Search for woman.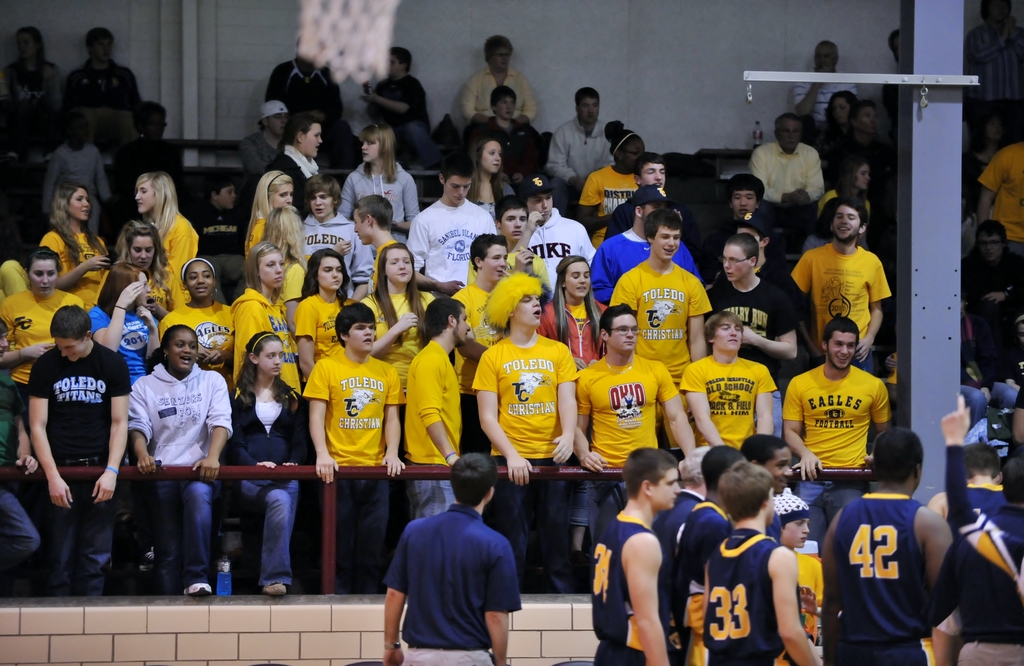
Found at region(576, 118, 648, 254).
